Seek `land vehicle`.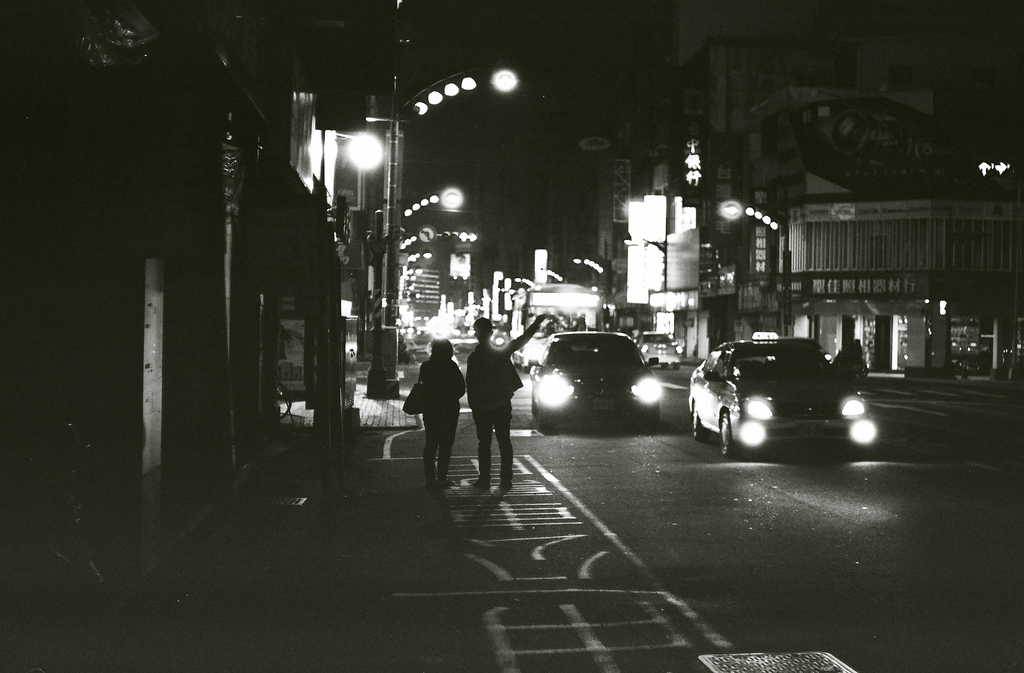
rect(530, 331, 660, 429).
